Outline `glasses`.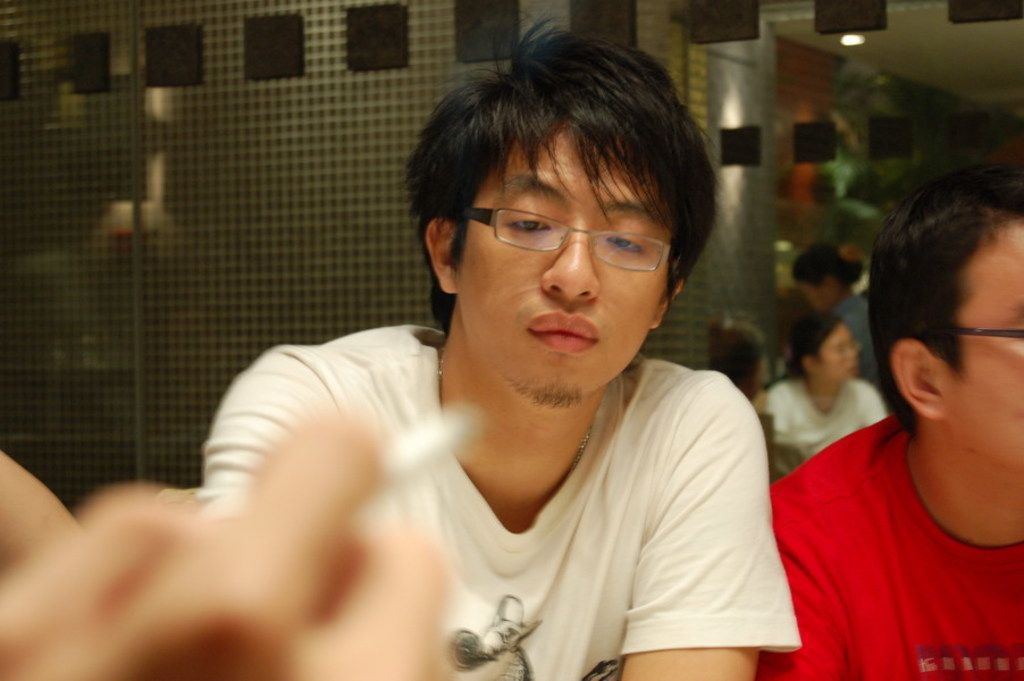
Outline: Rect(907, 314, 1023, 345).
